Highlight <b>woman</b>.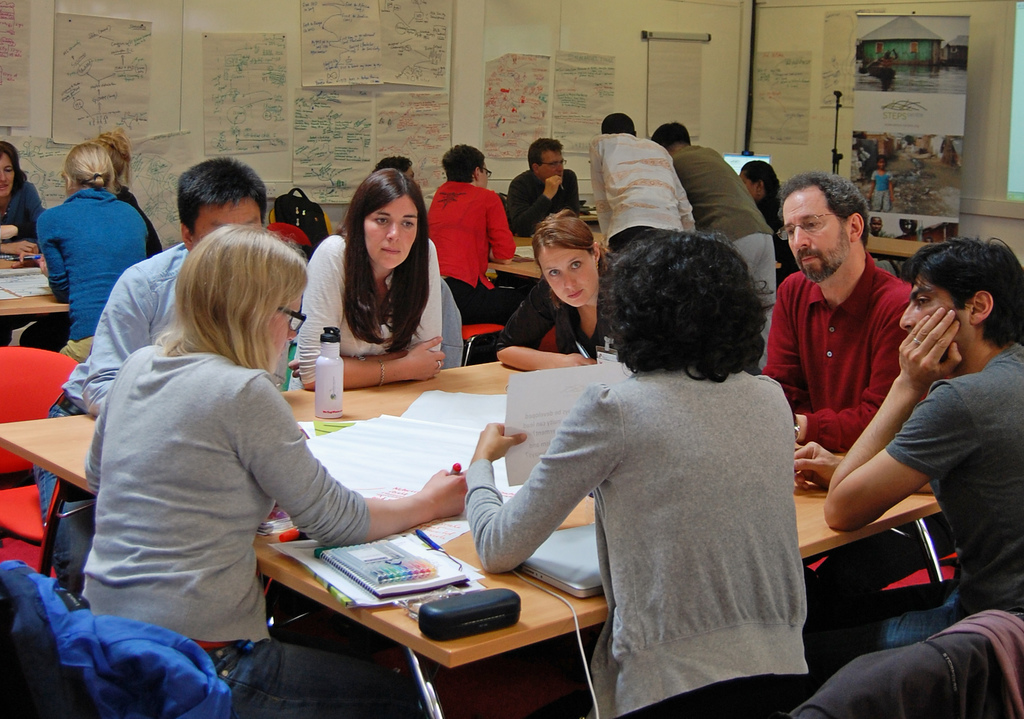
Highlighted region: region(461, 230, 806, 718).
